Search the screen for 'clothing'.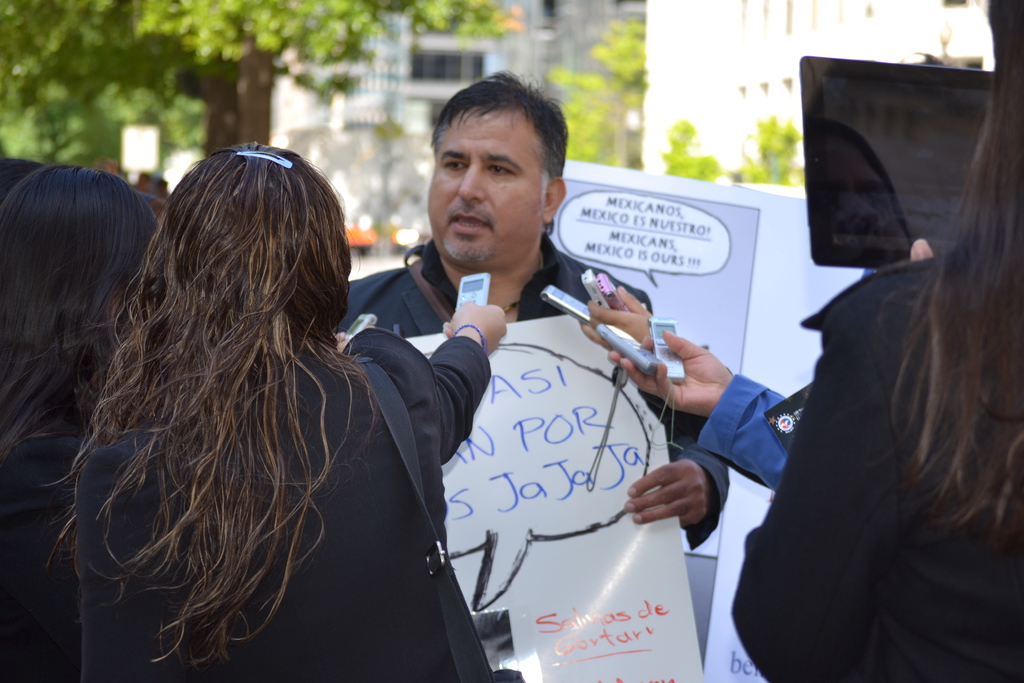
Found at [697,378,813,493].
